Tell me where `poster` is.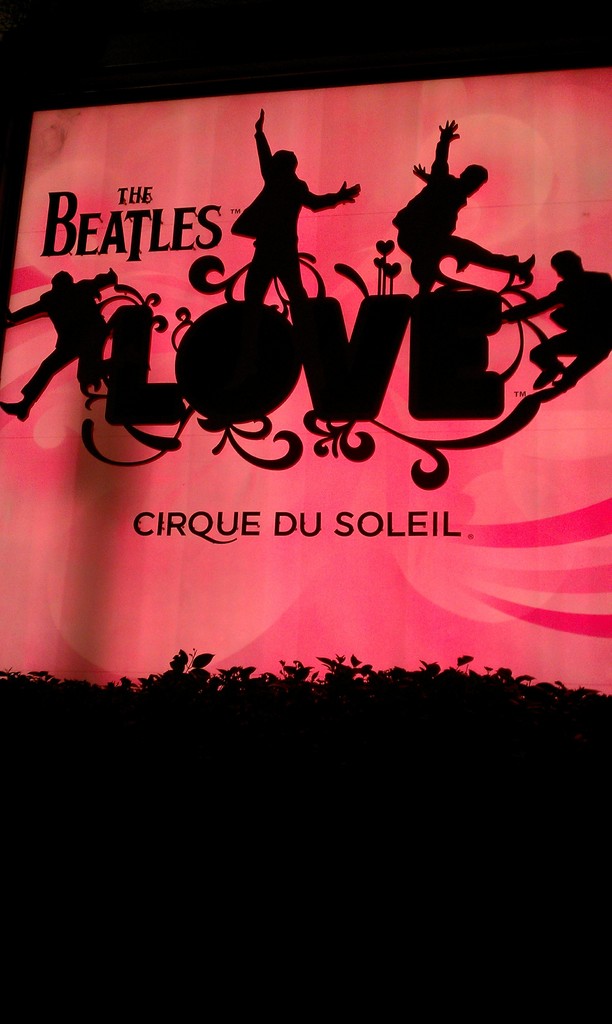
`poster` is at pyautogui.locateOnScreen(1, 63, 608, 697).
